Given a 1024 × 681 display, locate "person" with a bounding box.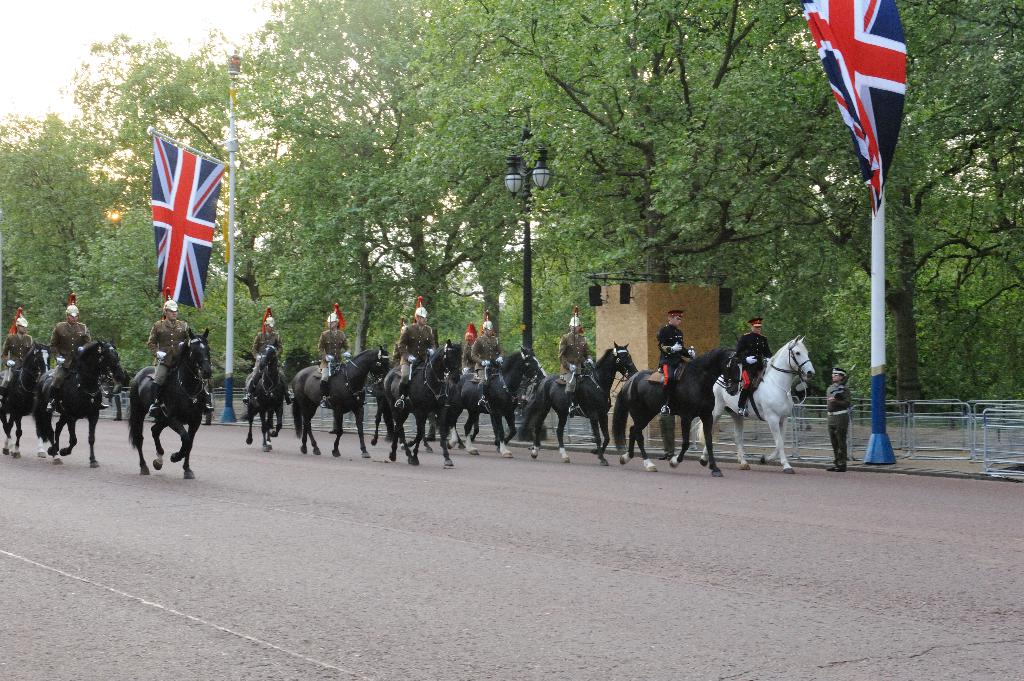
Located: {"left": 561, "top": 307, "right": 589, "bottom": 410}.
